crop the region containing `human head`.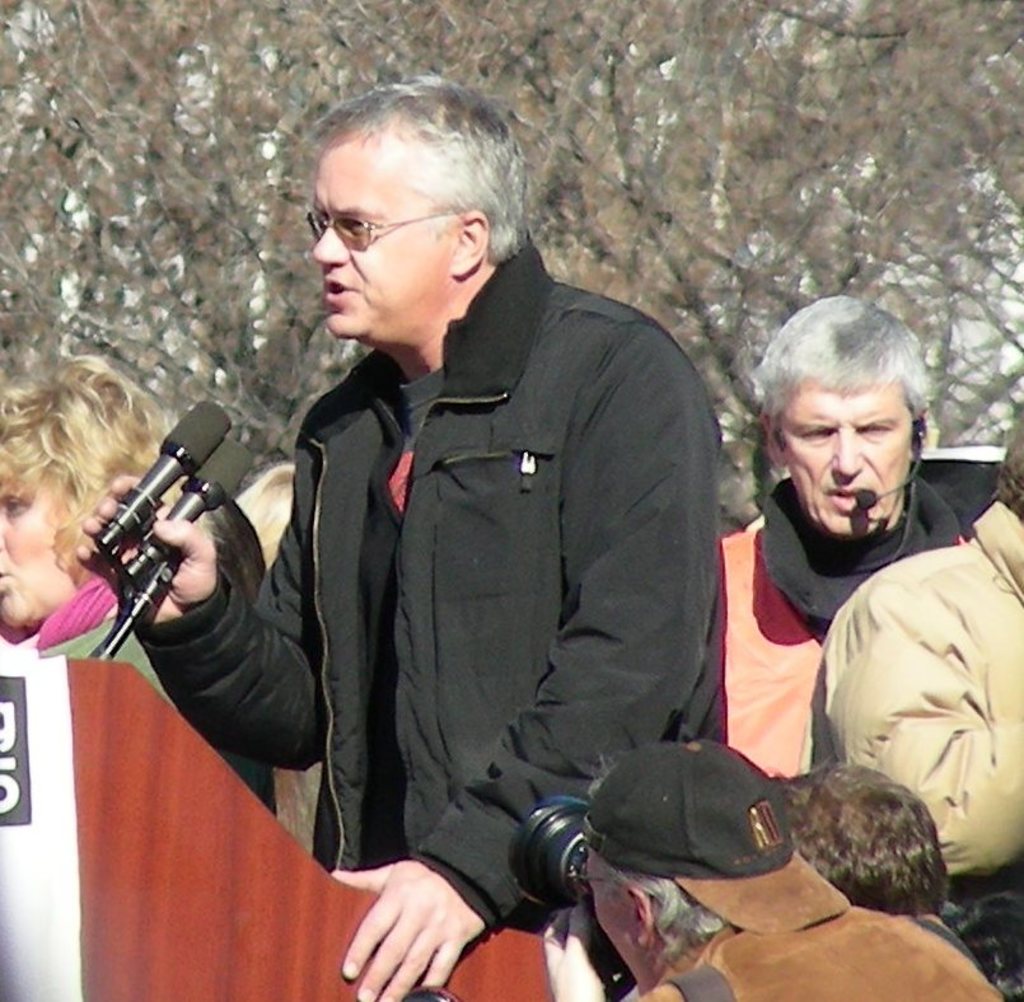
Crop region: 946, 891, 1023, 1001.
